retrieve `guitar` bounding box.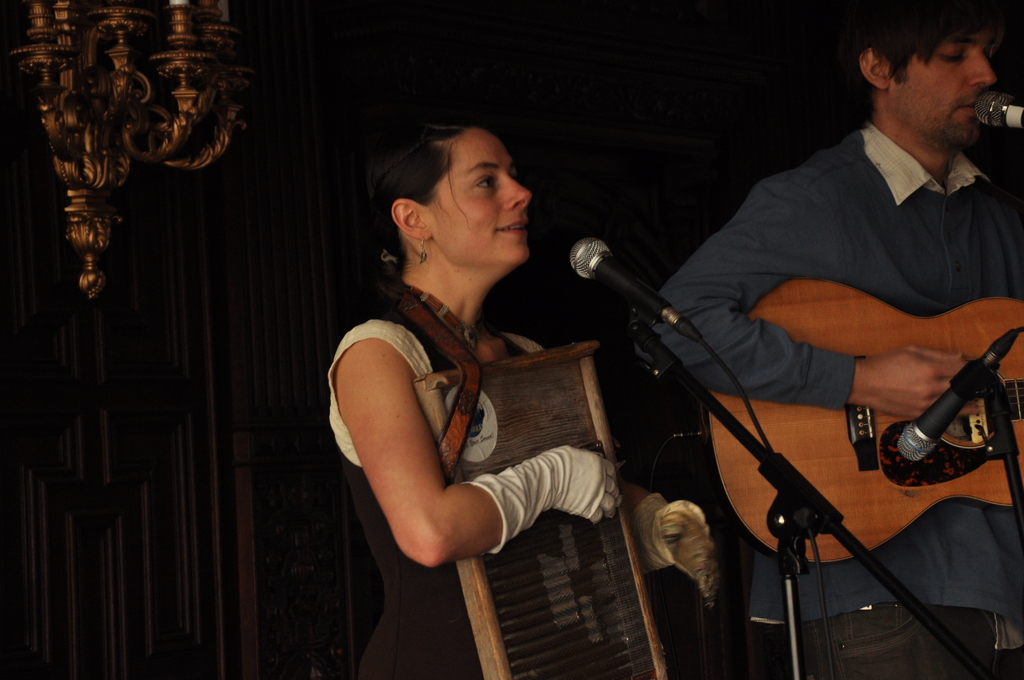
Bounding box: 704 275 1023 572.
